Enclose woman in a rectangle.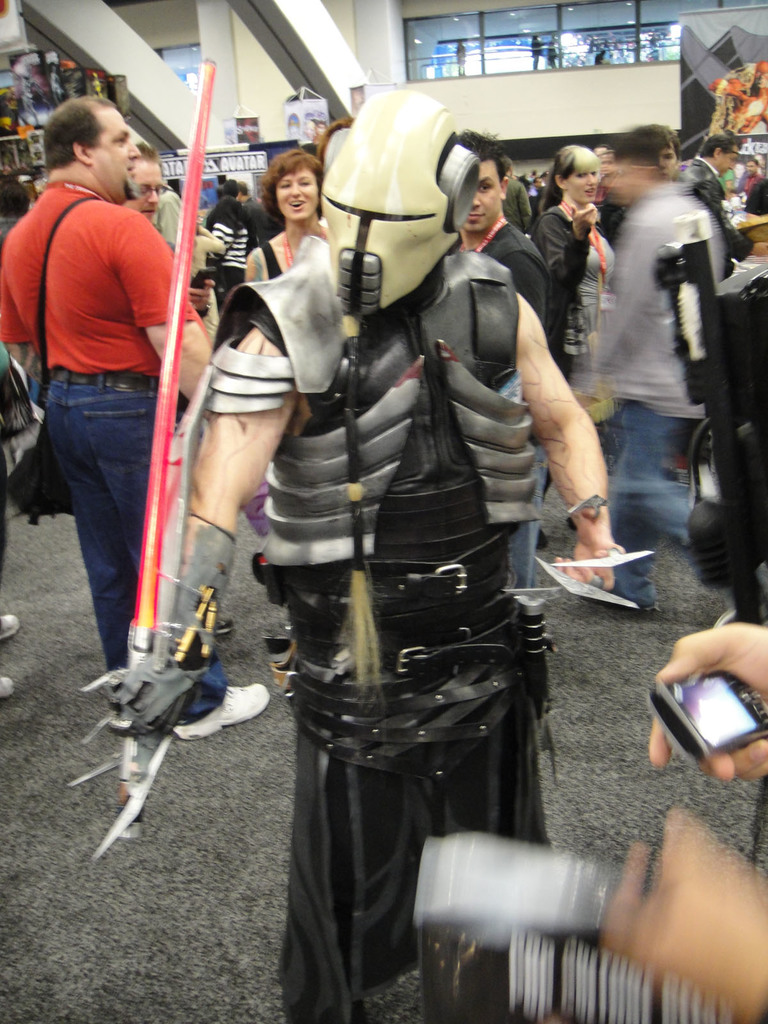
(x1=249, y1=152, x2=332, y2=282).
